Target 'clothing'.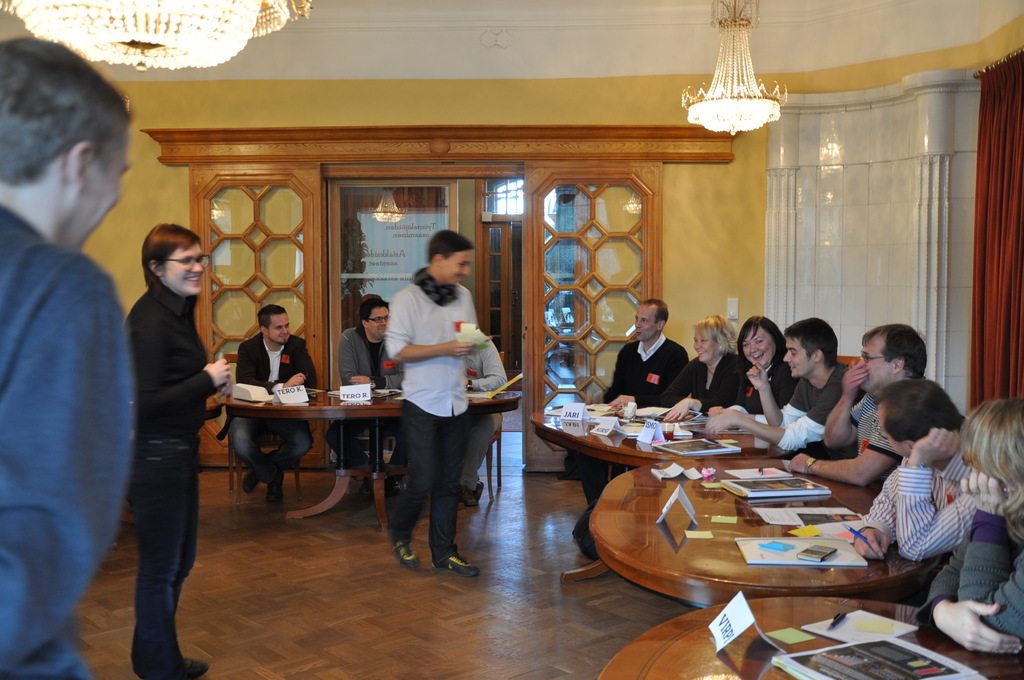
Target region: {"left": 0, "top": 202, "right": 138, "bottom": 679}.
